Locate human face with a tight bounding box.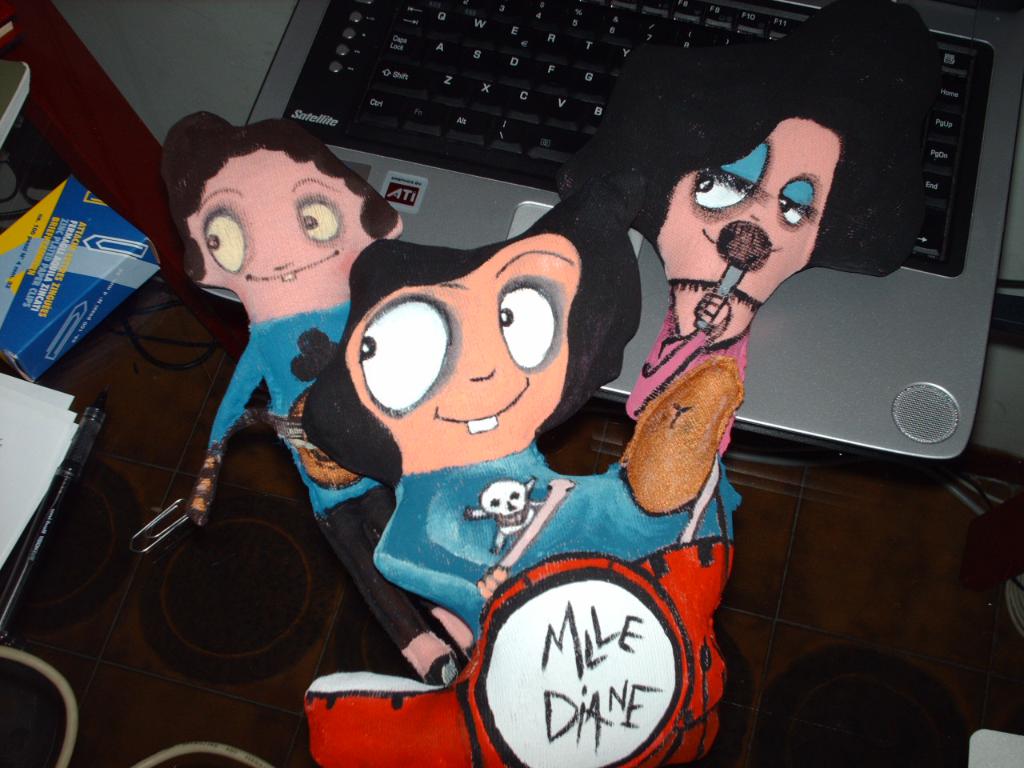
box(194, 146, 381, 326).
